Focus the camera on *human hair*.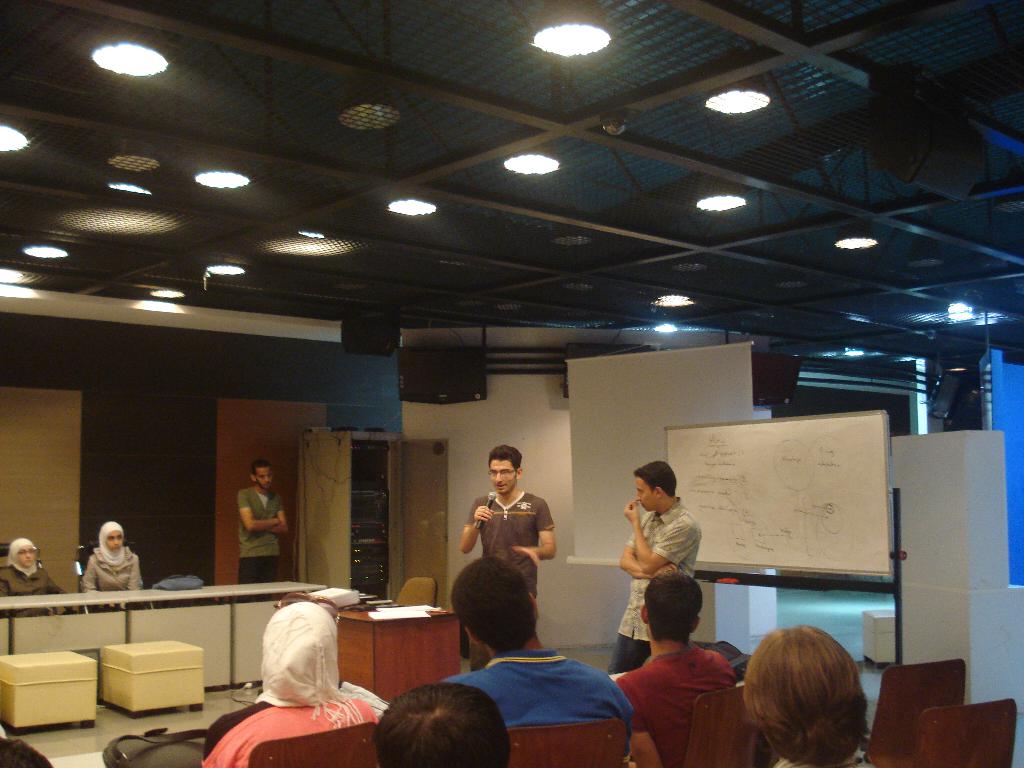
Focus region: detection(734, 638, 880, 764).
